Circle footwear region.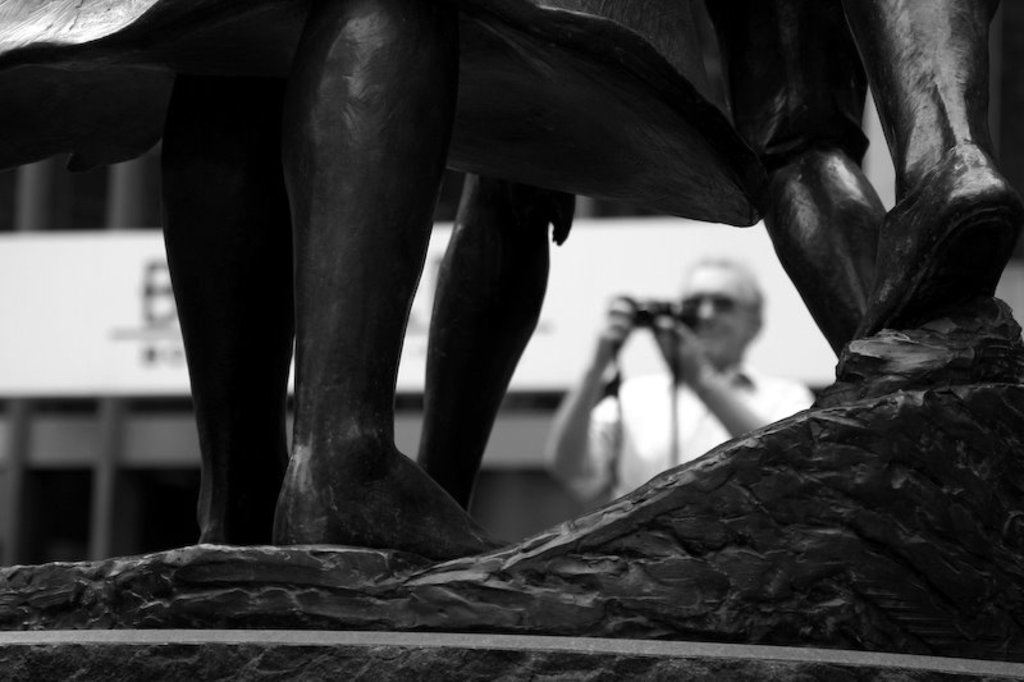
Region: locate(827, 133, 1023, 379).
